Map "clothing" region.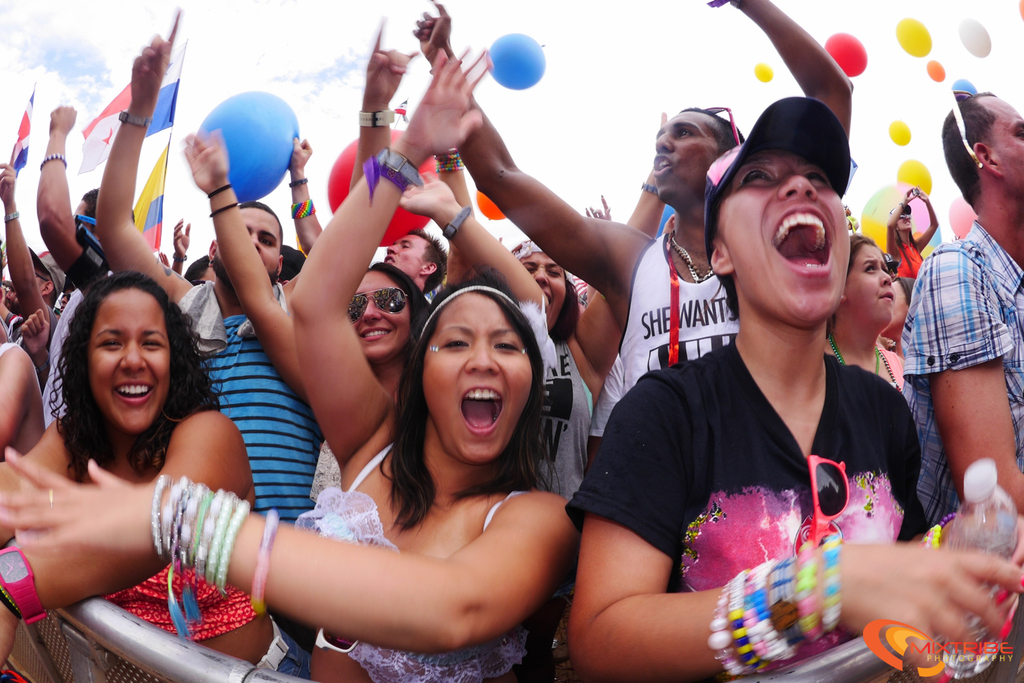
Mapped to (left=896, top=217, right=1023, bottom=527).
